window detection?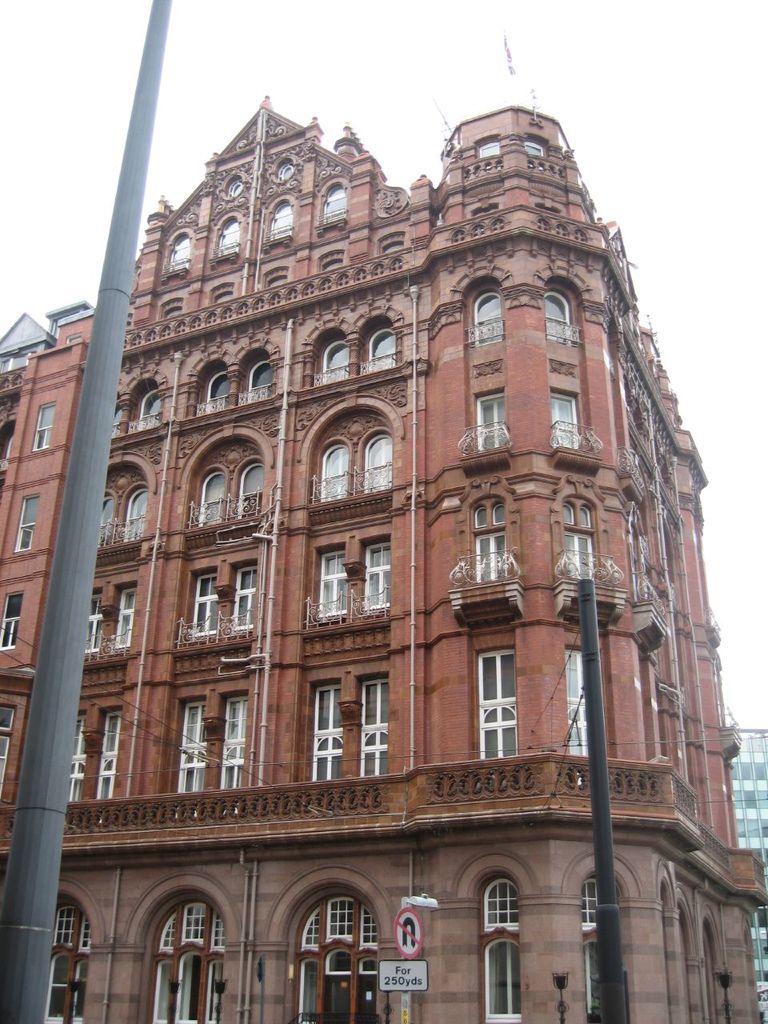
84, 591, 98, 658
